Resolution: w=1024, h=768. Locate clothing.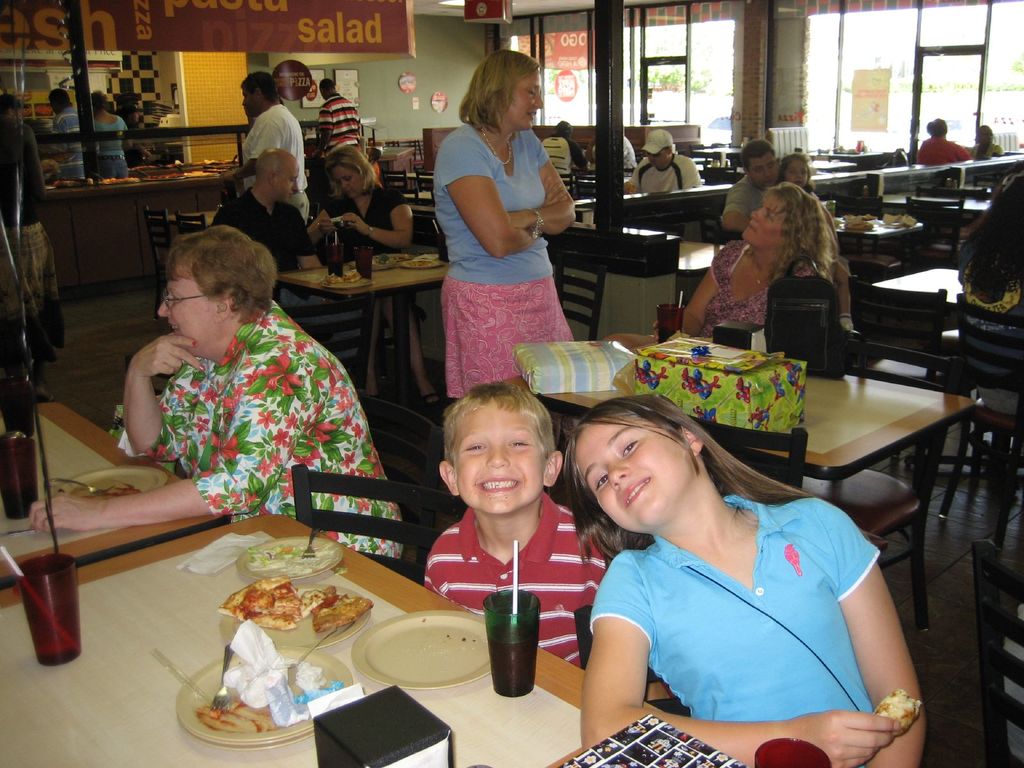
[248, 104, 312, 208].
